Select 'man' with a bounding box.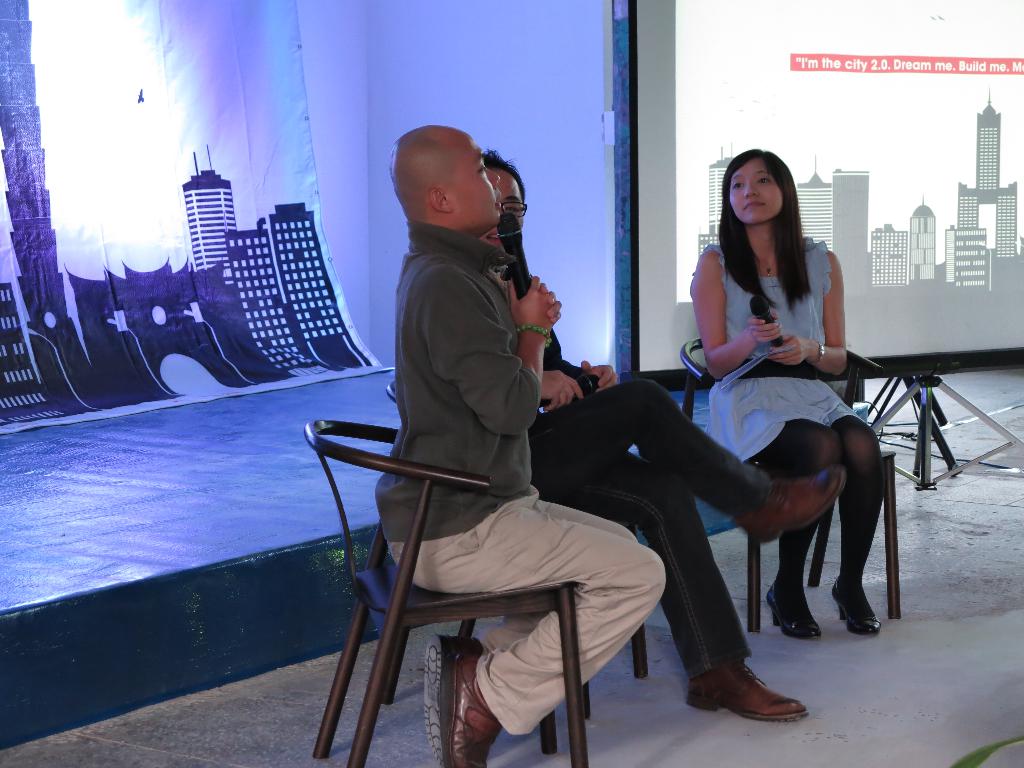
region(474, 145, 845, 718).
